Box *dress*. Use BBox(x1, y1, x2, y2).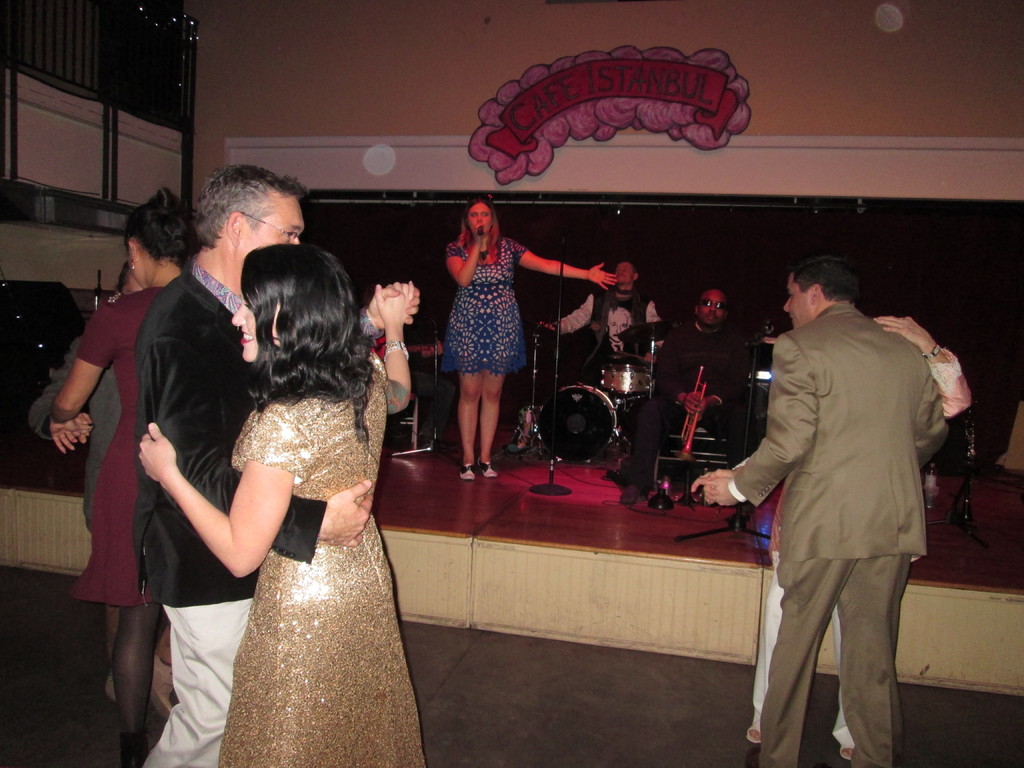
BBox(441, 235, 528, 375).
